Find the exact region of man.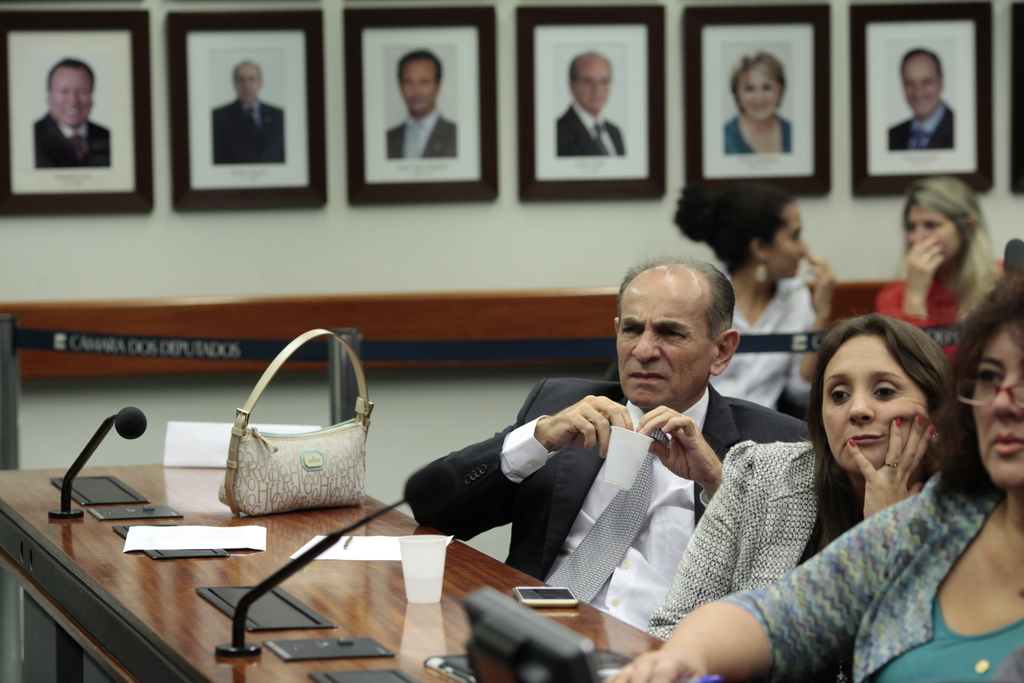
Exact region: 877:48:958:153.
